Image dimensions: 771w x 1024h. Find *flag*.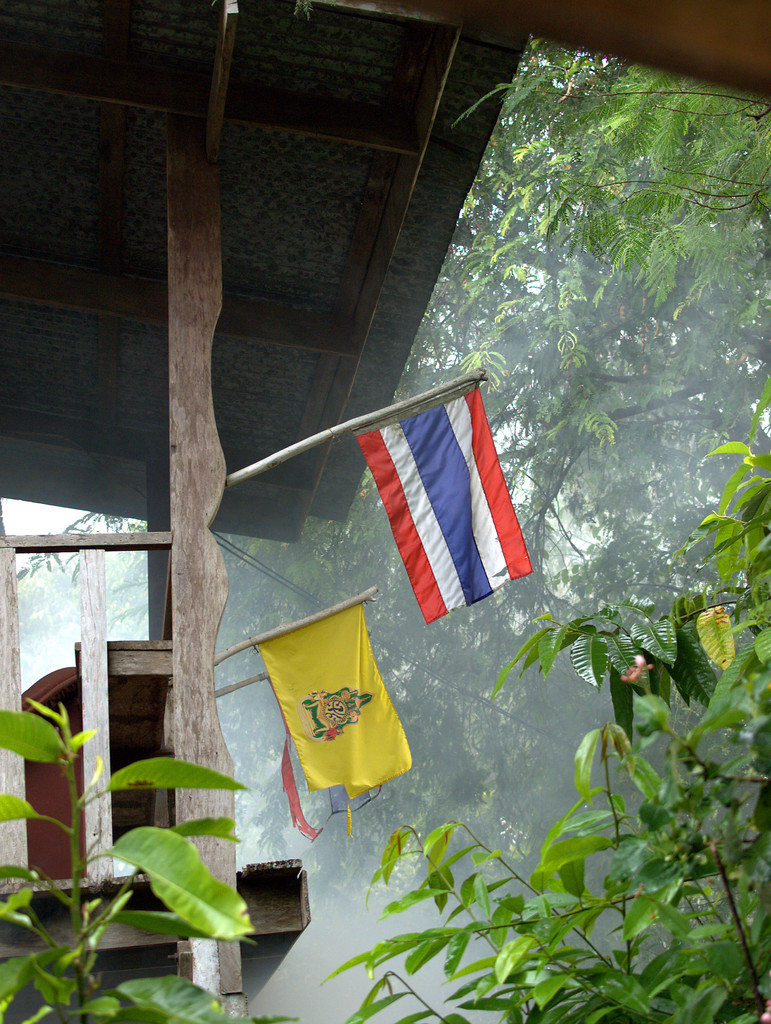
x1=263 y1=600 x2=415 y2=804.
